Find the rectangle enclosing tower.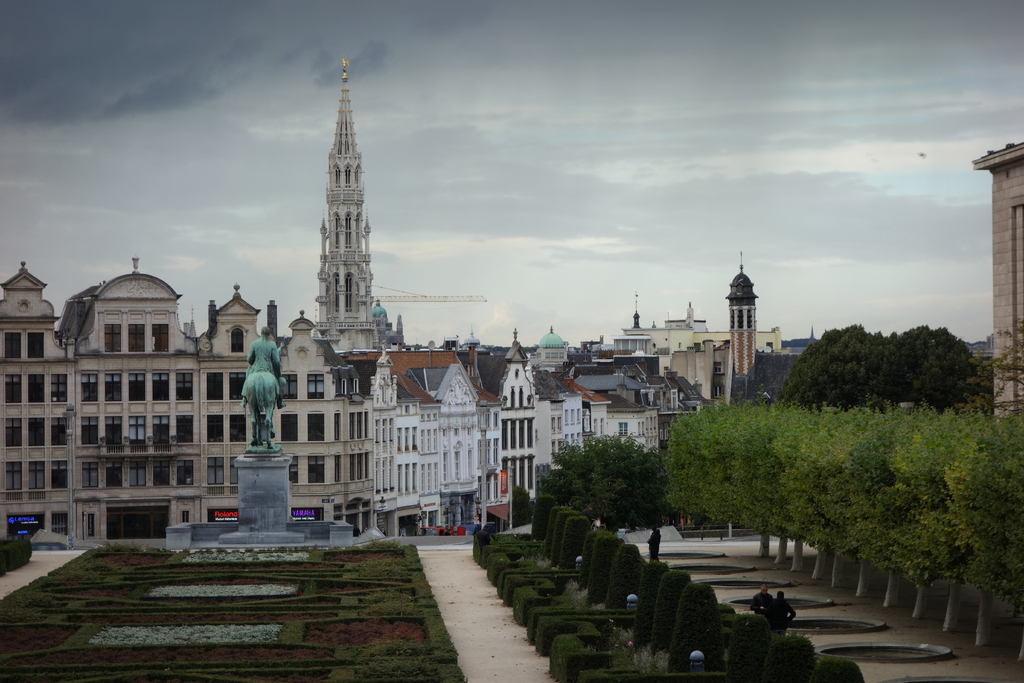
box(0, 268, 83, 543).
